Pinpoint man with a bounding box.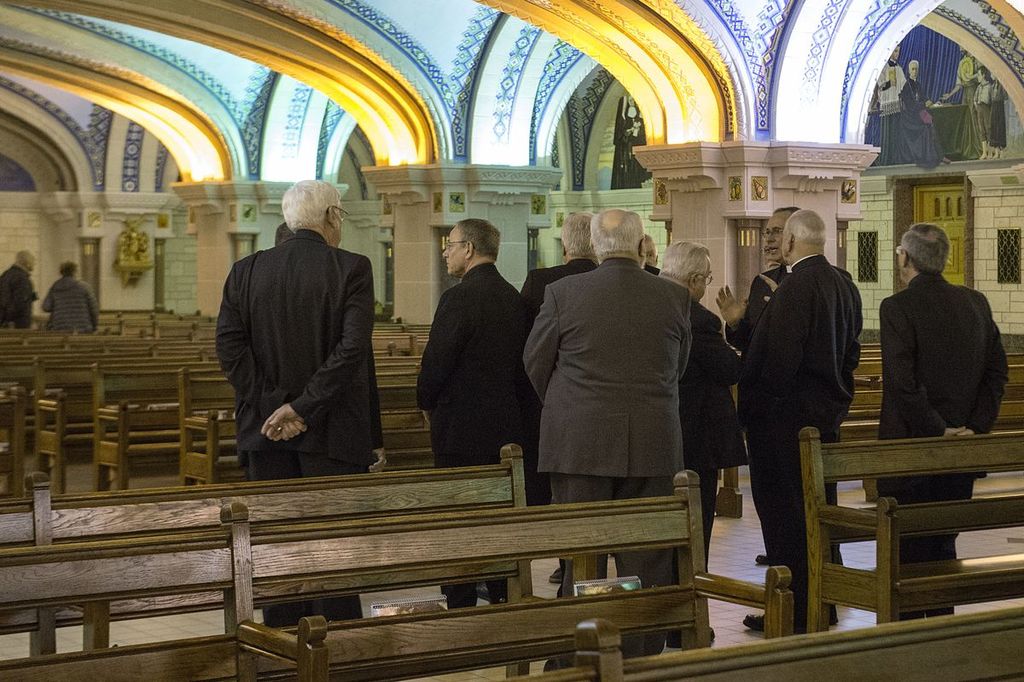
left=766, top=236, right=784, bottom=270.
